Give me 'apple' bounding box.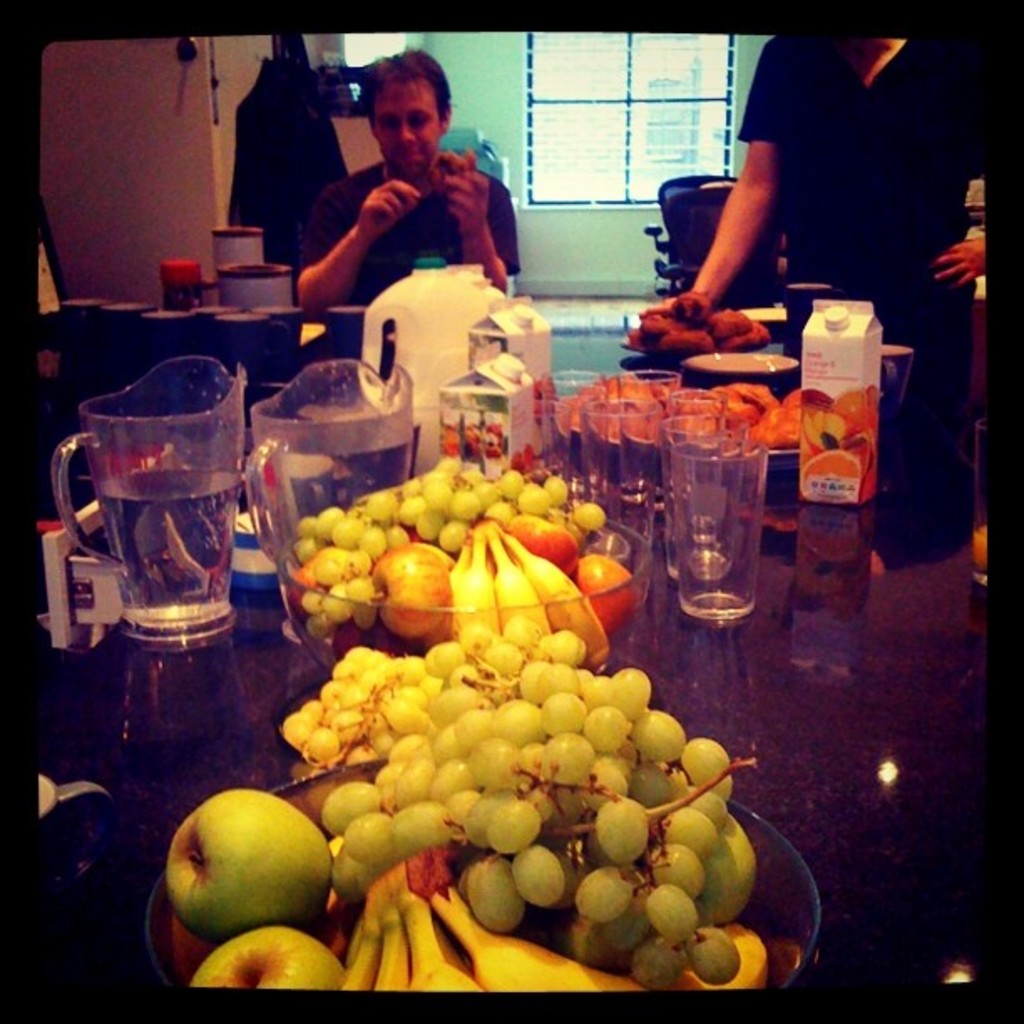
l=289, t=544, r=343, b=614.
